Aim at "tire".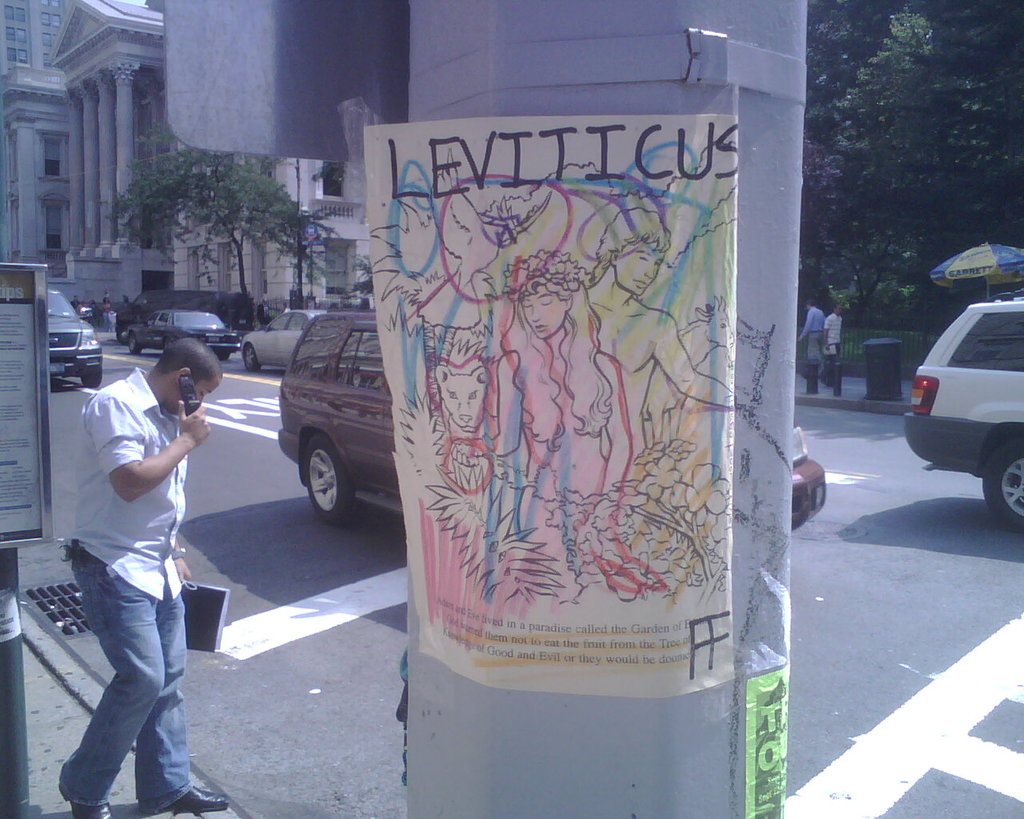
Aimed at BBox(130, 335, 140, 354).
